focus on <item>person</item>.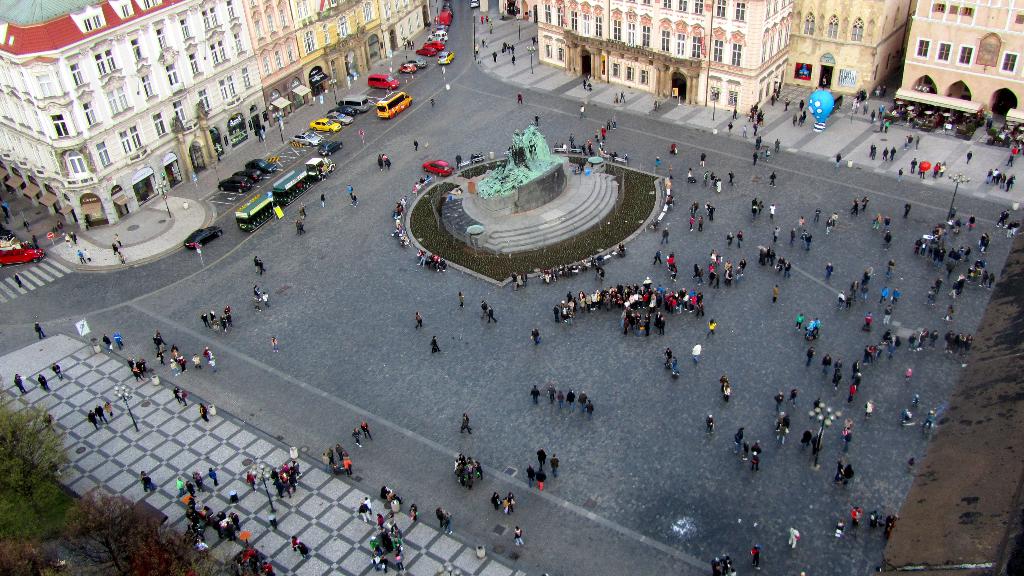
Focused at [851,464,852,485].
